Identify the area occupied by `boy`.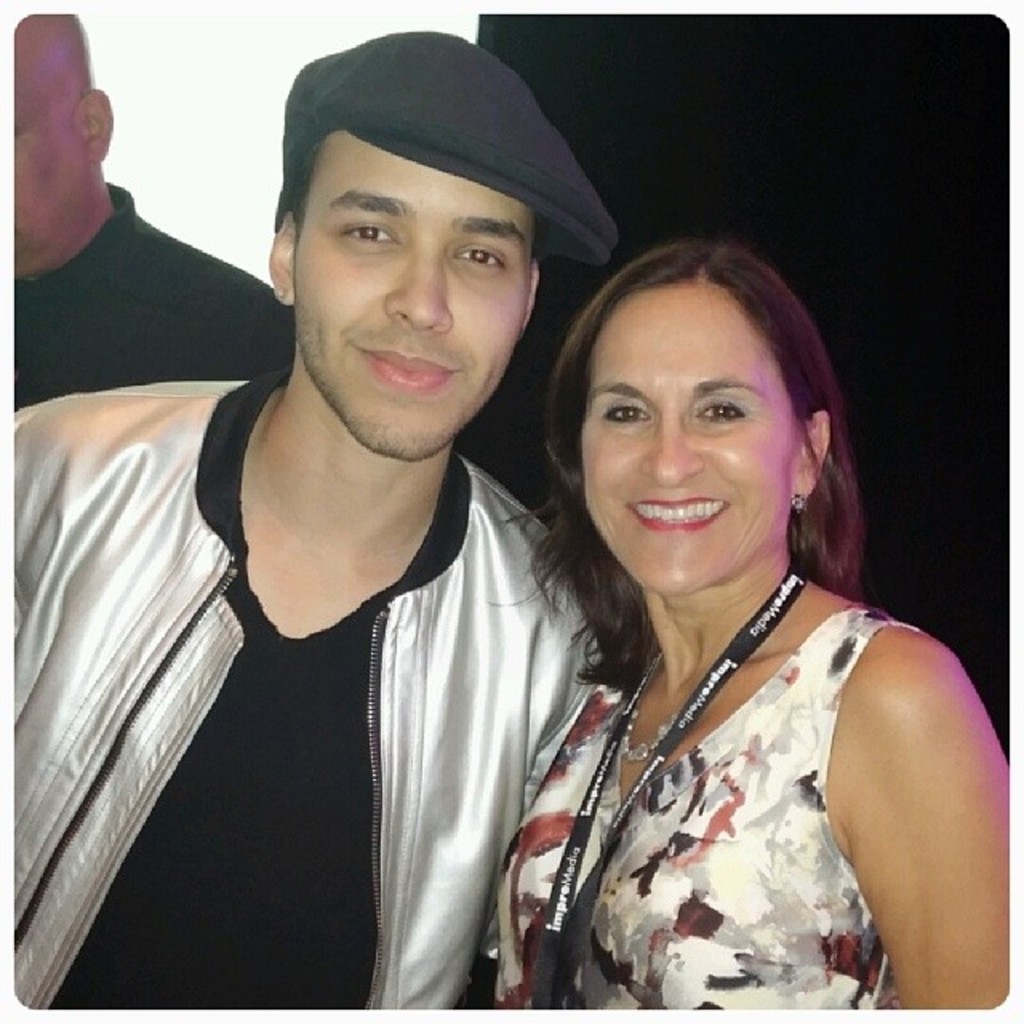
Area: 16,26,642,1022.
